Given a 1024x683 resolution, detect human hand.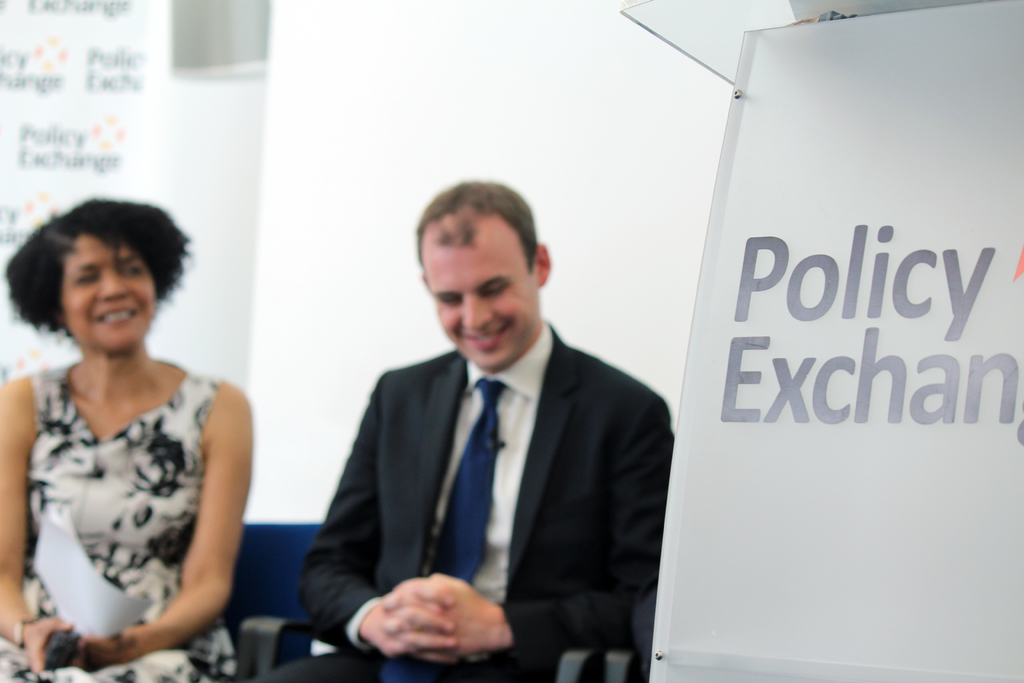
<region>379, 567, 505, 658</region>.
